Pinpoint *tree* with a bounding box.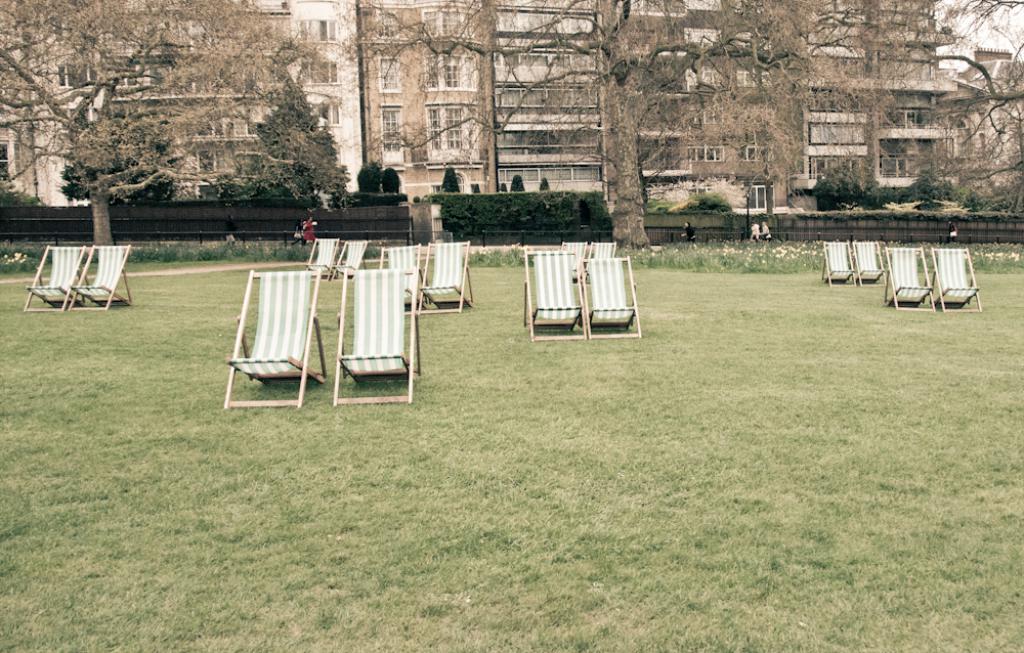
(left=504, top=166, right=527, bottom=200).
